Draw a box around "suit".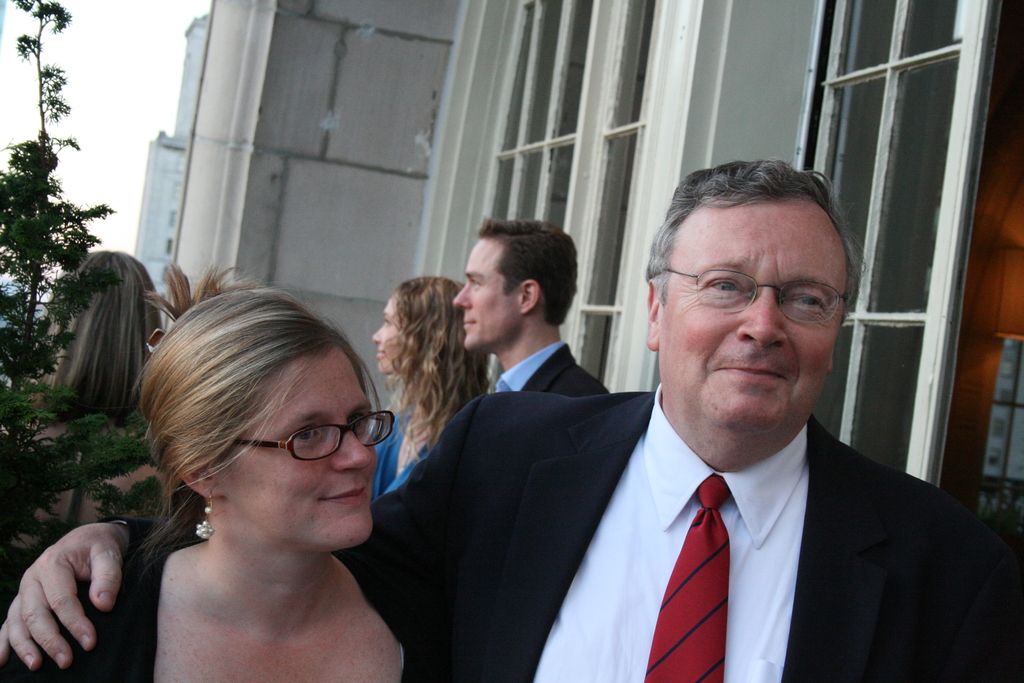
(116, 390, 1023, 674).
